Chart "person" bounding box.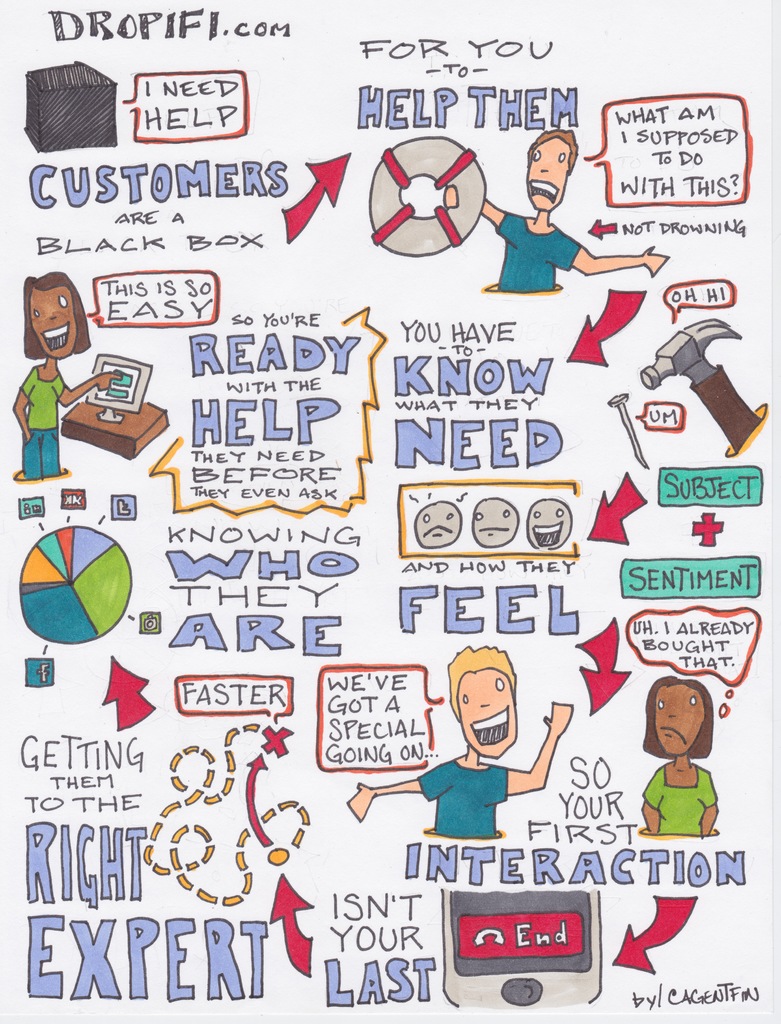
Charted: [x1=629, y1=674, x2=719, y2=829].
